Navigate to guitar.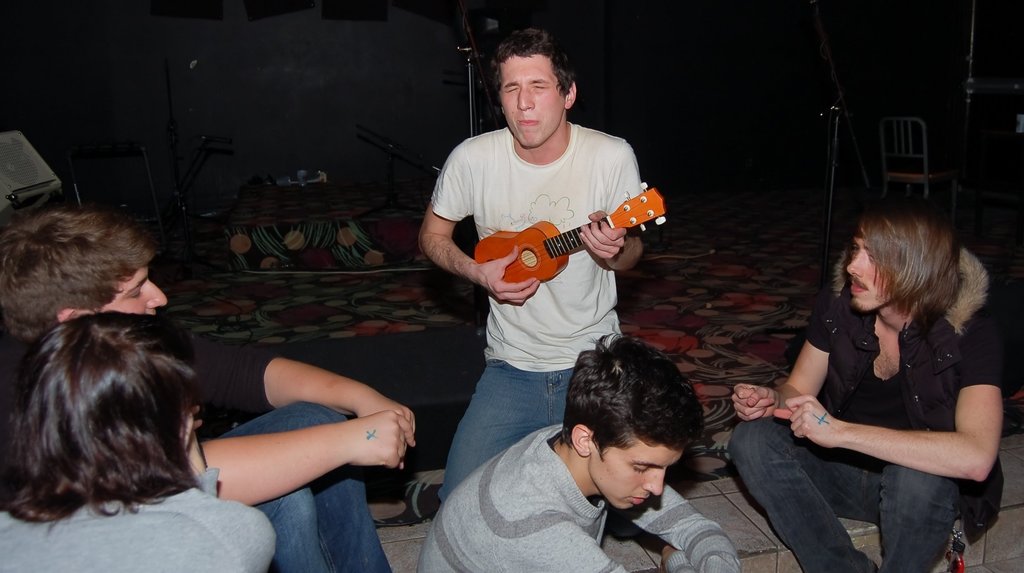
Navigation target: bbox=(458, 207, 676, 307).
